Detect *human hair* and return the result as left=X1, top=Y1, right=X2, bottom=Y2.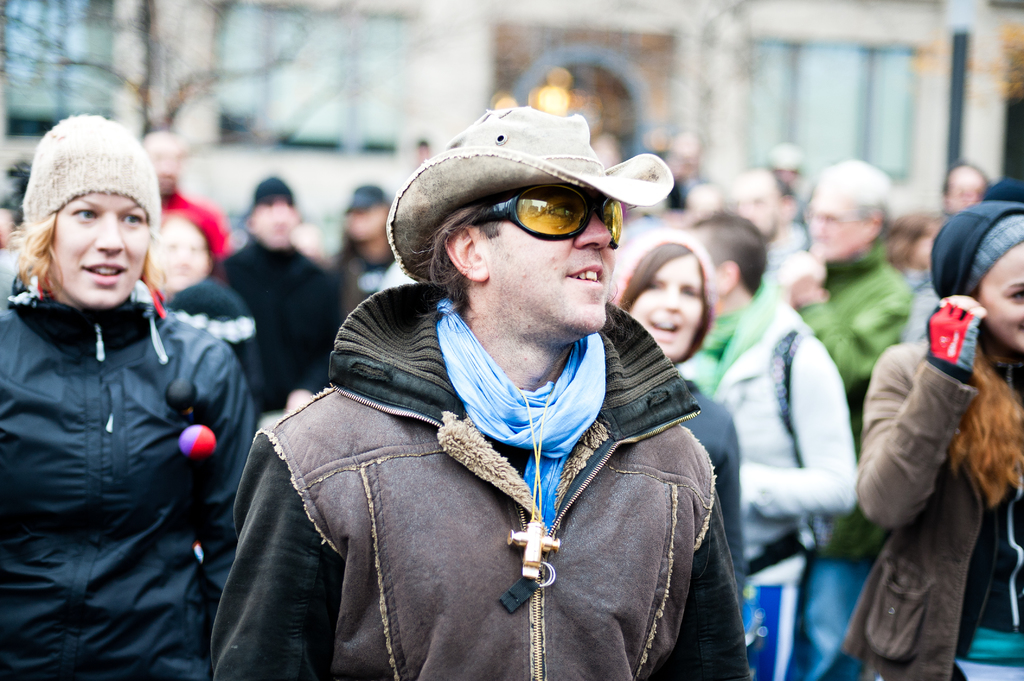
left=618, top=239, right=714, bottom=365.
